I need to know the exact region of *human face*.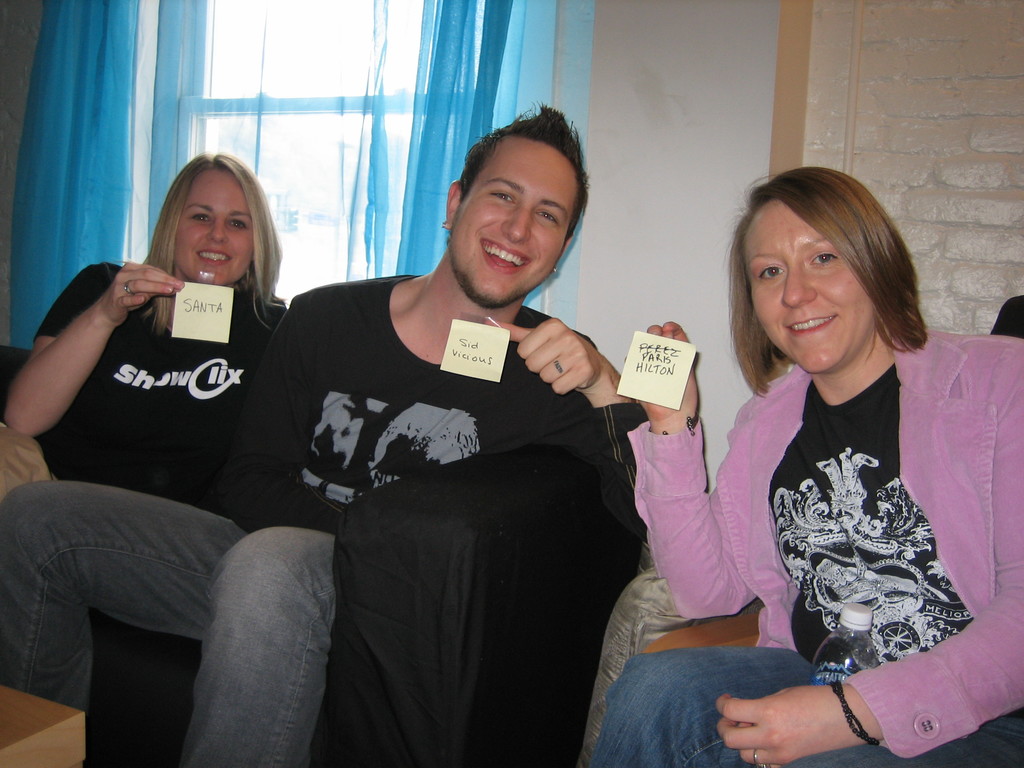
Region: bbox(749, 219, 852, 371).
